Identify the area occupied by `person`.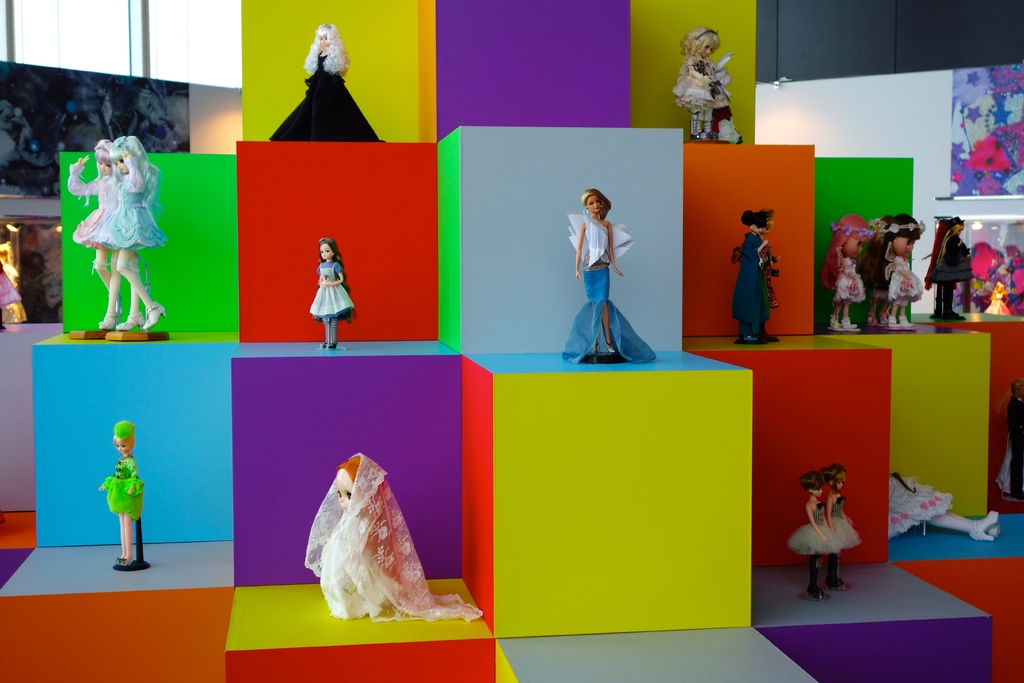
Area: box(673, 26, 744, 149).
